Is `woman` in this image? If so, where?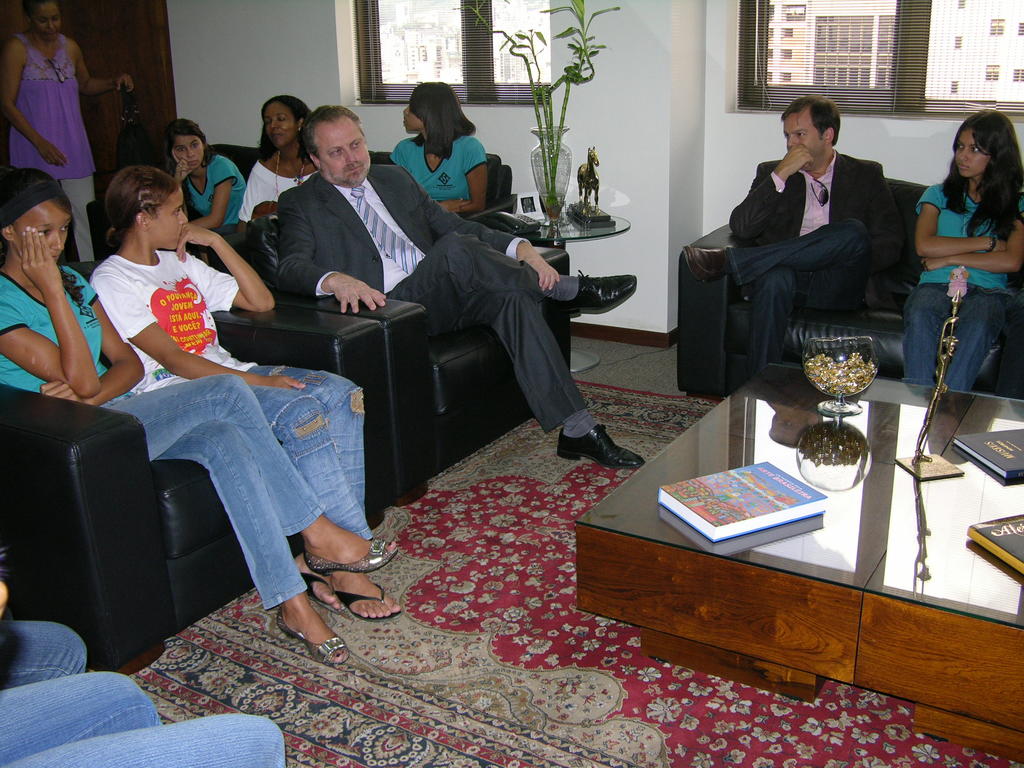
Yes, at bbox(1, 0, 139, 262).
